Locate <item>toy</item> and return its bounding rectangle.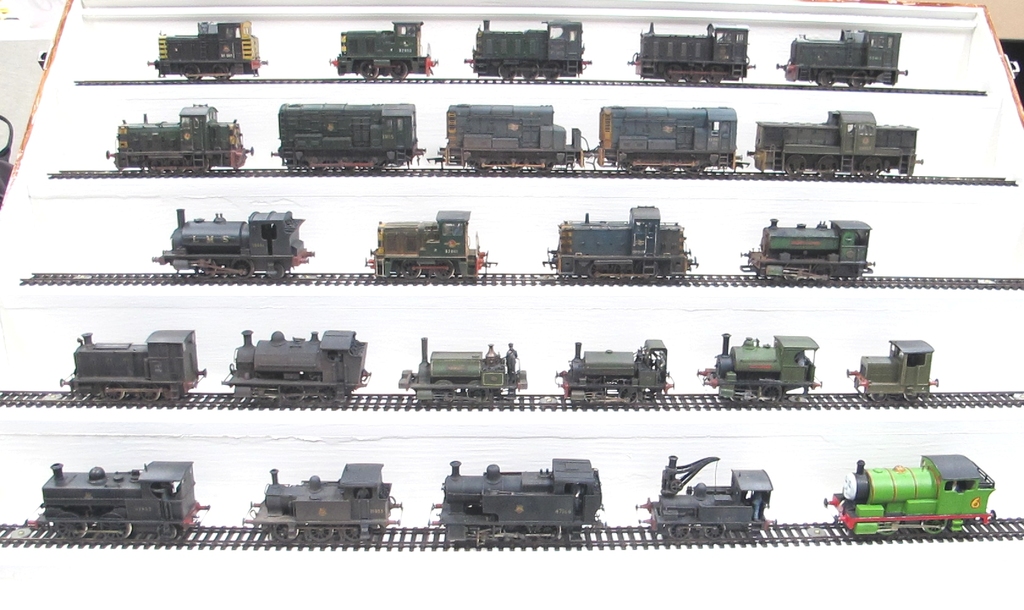
box=[72, 78, 987, 97].
